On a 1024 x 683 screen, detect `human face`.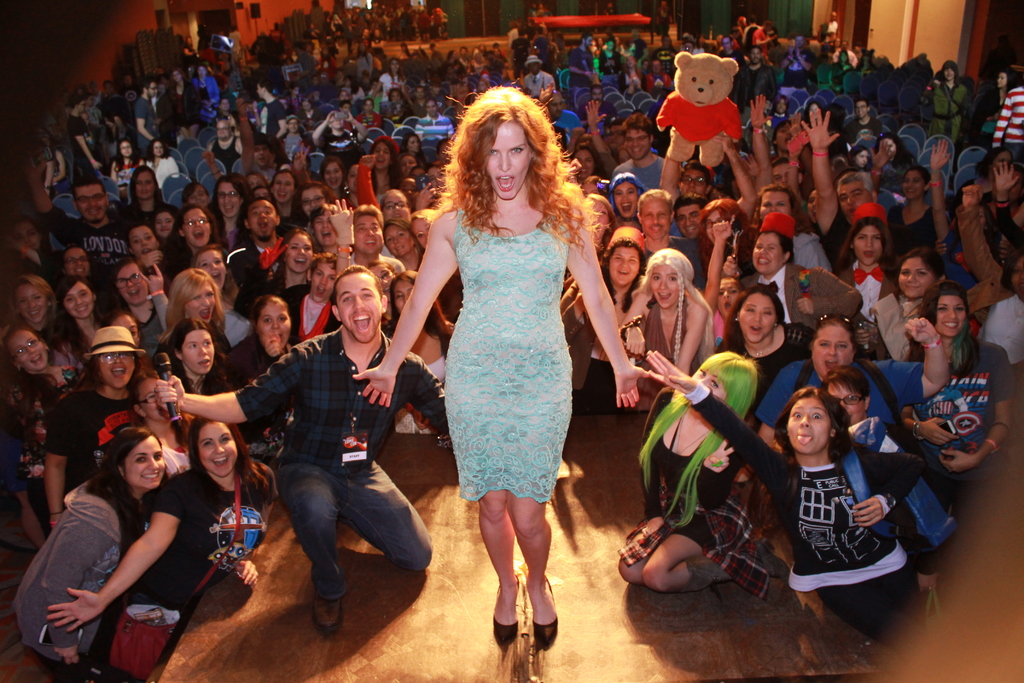
pyautogui.locateOnScreen(652, 267, 678, 306).
